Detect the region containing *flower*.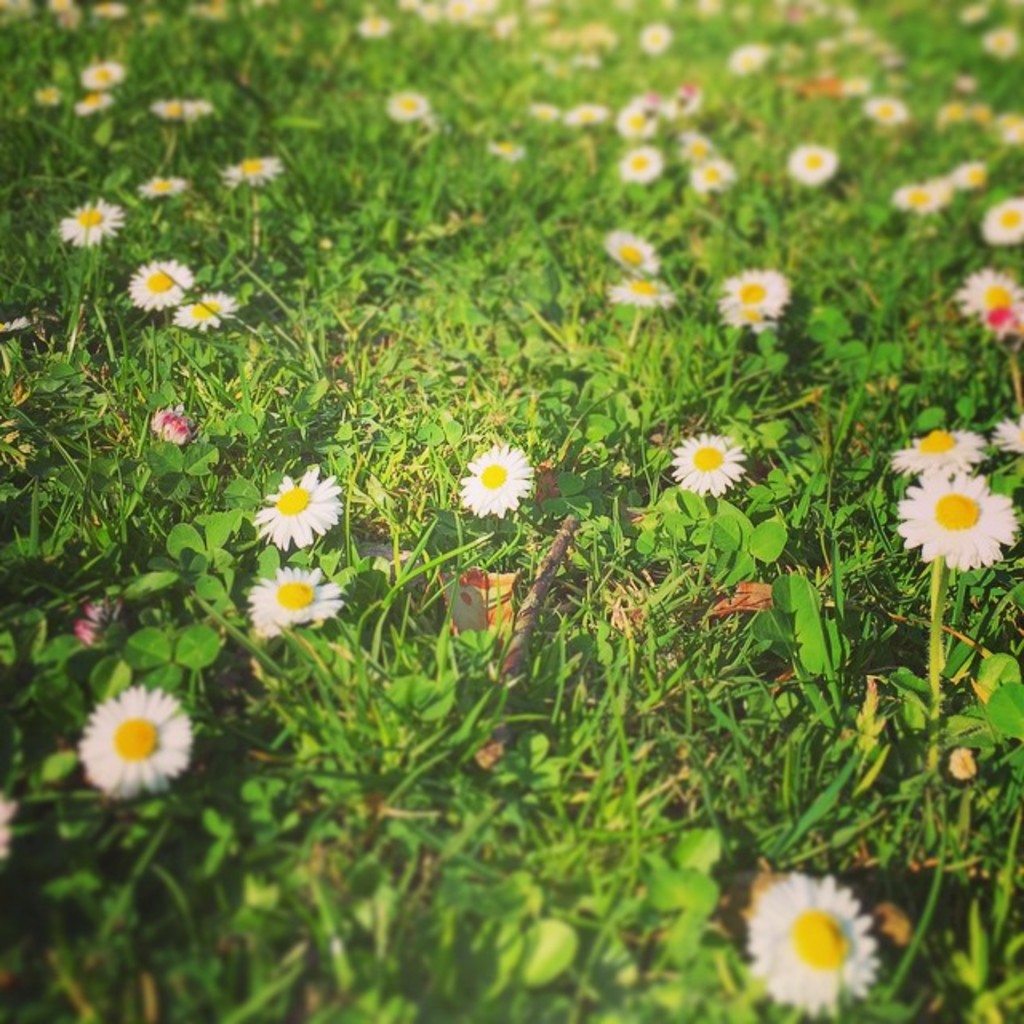
BBox(949, 160, 994, 189).
